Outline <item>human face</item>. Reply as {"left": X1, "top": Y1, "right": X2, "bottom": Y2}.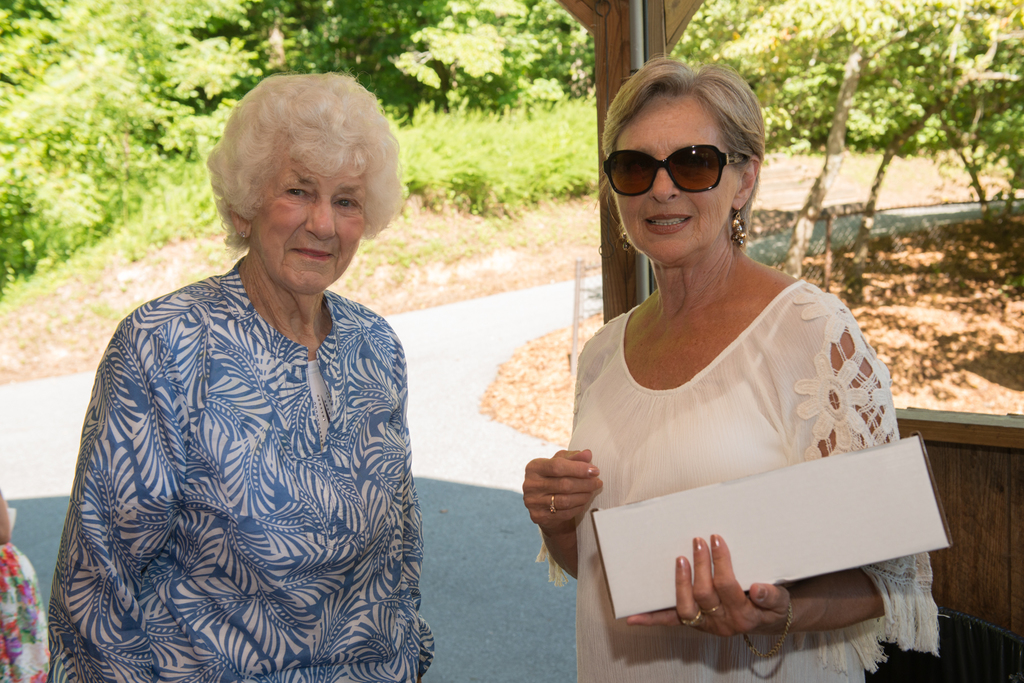
{"left": 252, "top": 150, "right": 377, "bottom": 301}.
